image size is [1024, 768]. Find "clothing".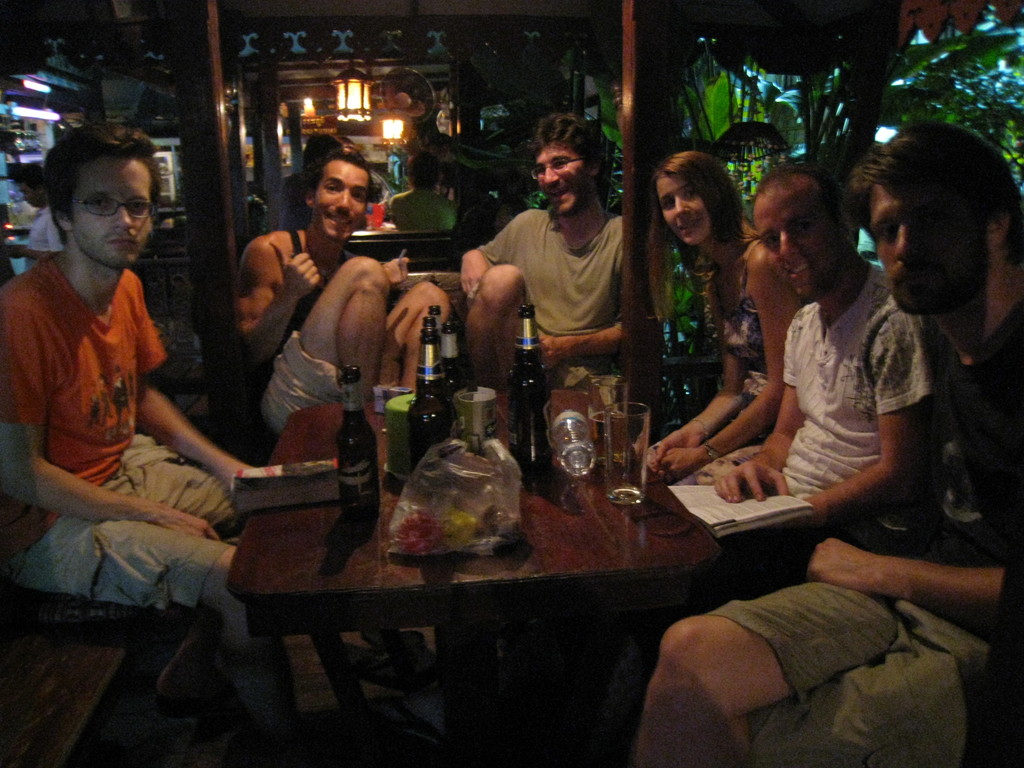
bbox=(272, 327, 389, 442).
